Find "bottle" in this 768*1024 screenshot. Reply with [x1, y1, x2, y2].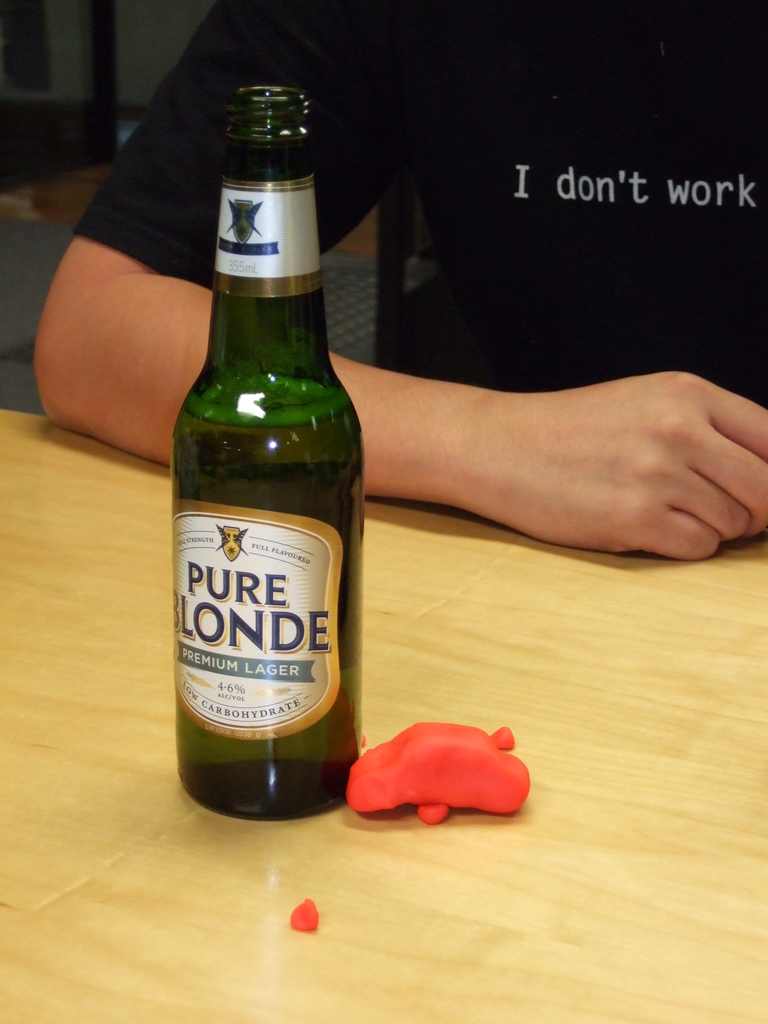
[172, 120, 365, 824].
